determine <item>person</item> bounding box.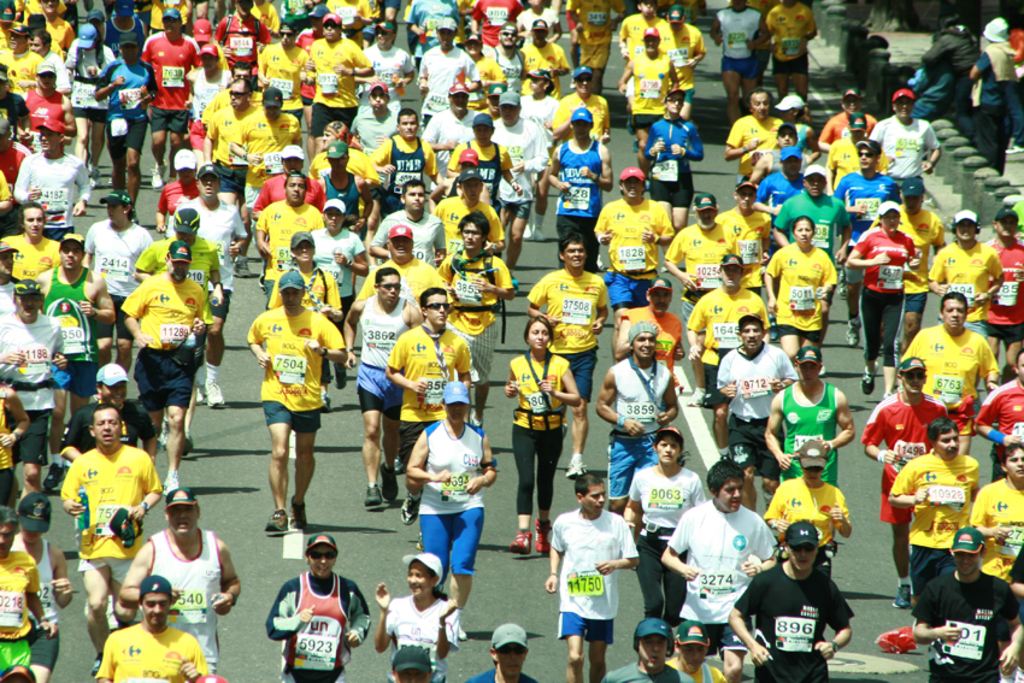
Determined: bbox=[137, 4, 202, 195].
